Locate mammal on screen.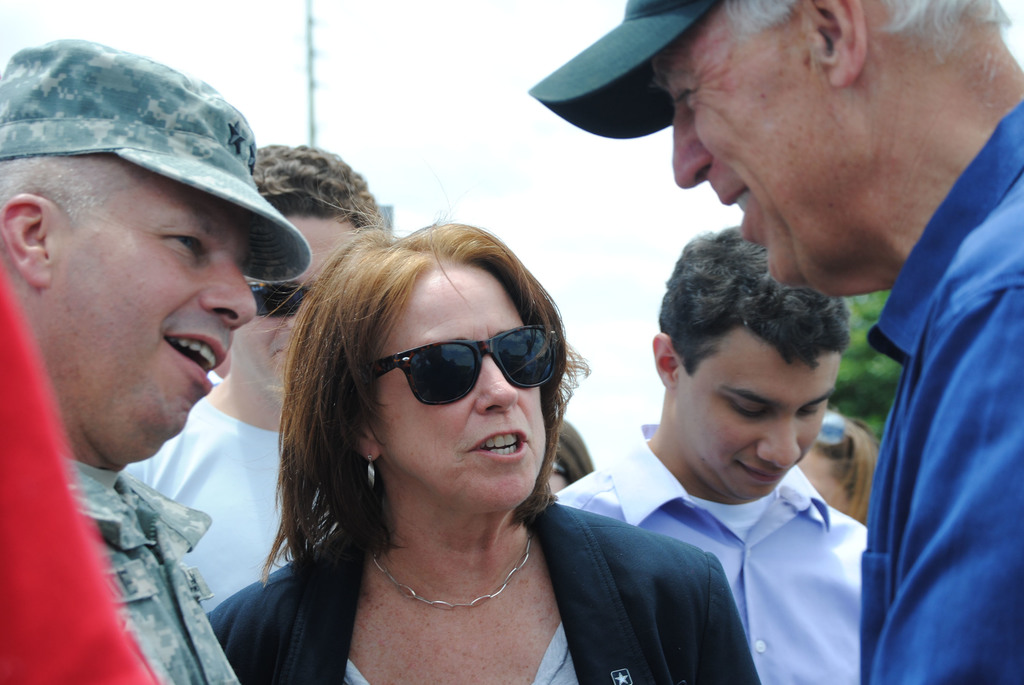
On screen at [545, 413, 594, 493].
